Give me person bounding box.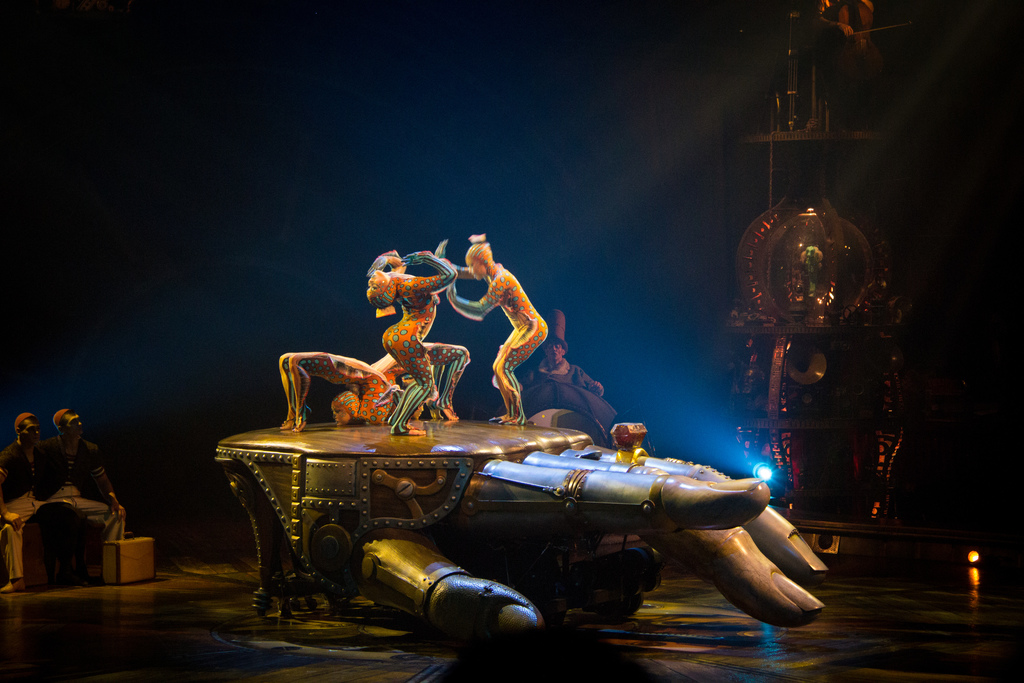
(358,249,457,434).
